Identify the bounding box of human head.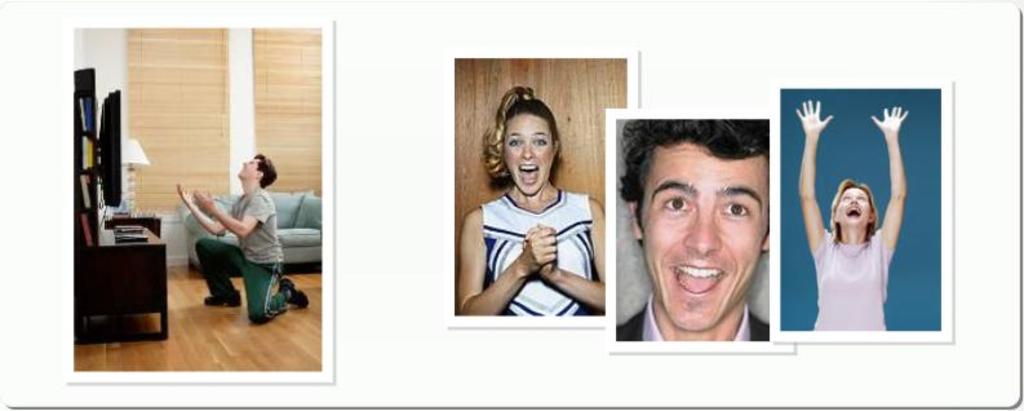
<region>830, 181, 874, 224</region>.
